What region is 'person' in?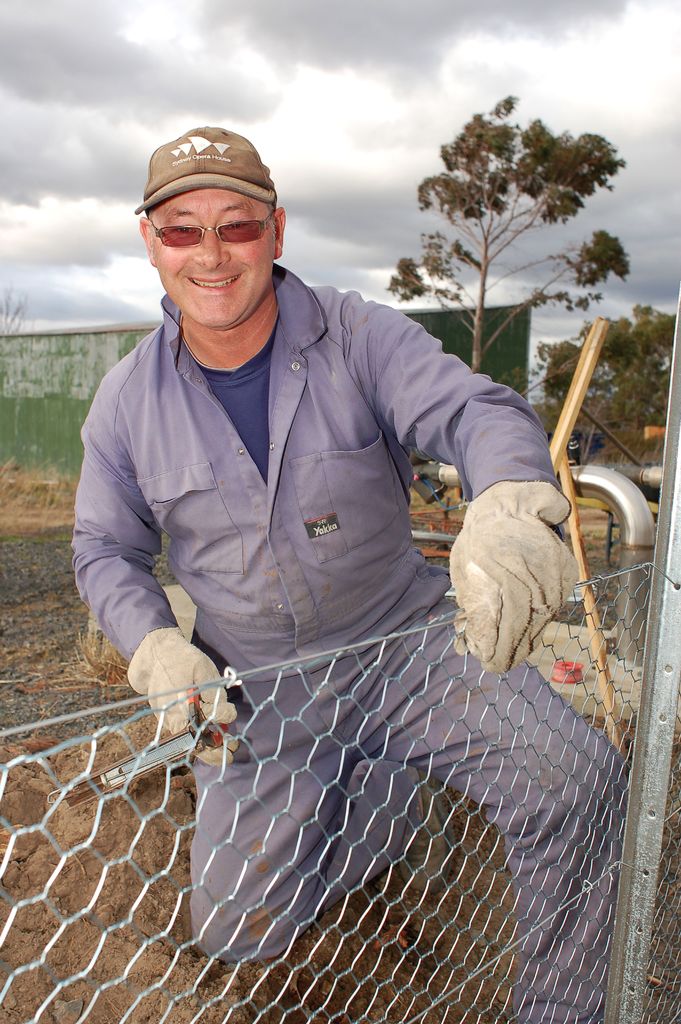
<box>72,124,641,1023</box>.
